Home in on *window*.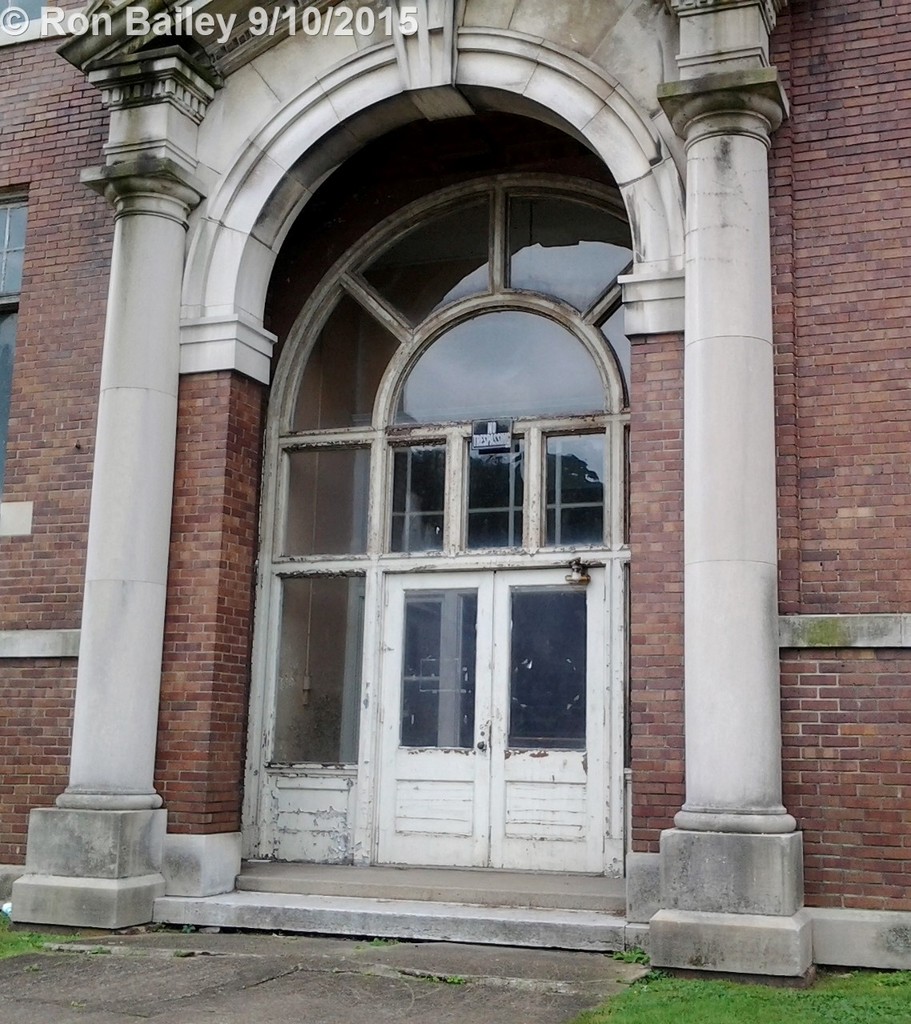
Homed in at <box>0,305,14,492</box>.
